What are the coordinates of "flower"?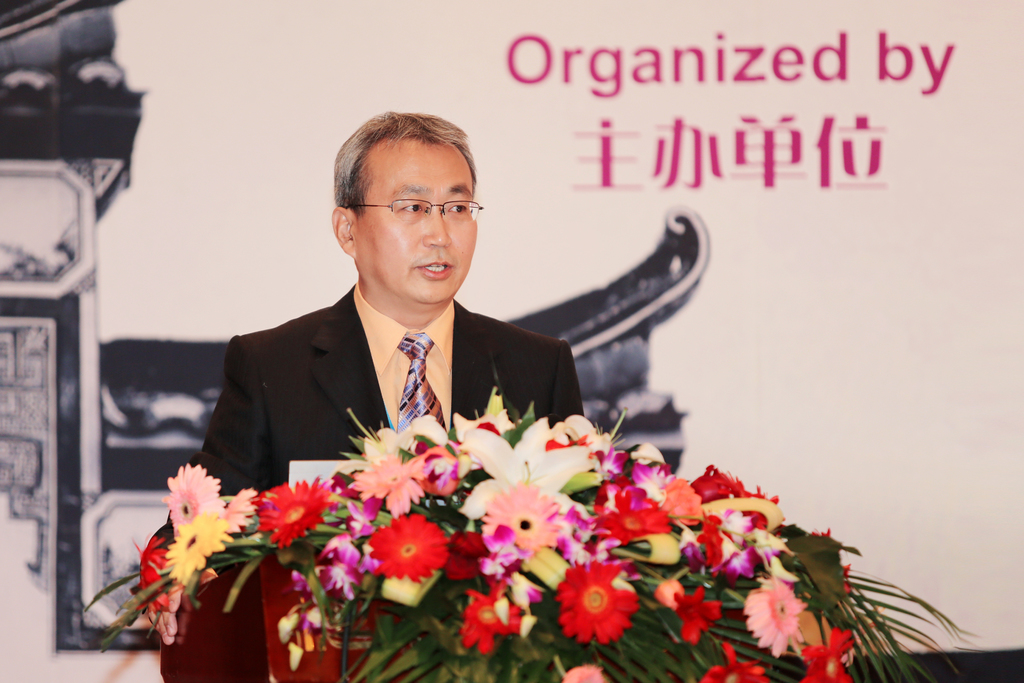
Rect(554, 557, 638, 646).
